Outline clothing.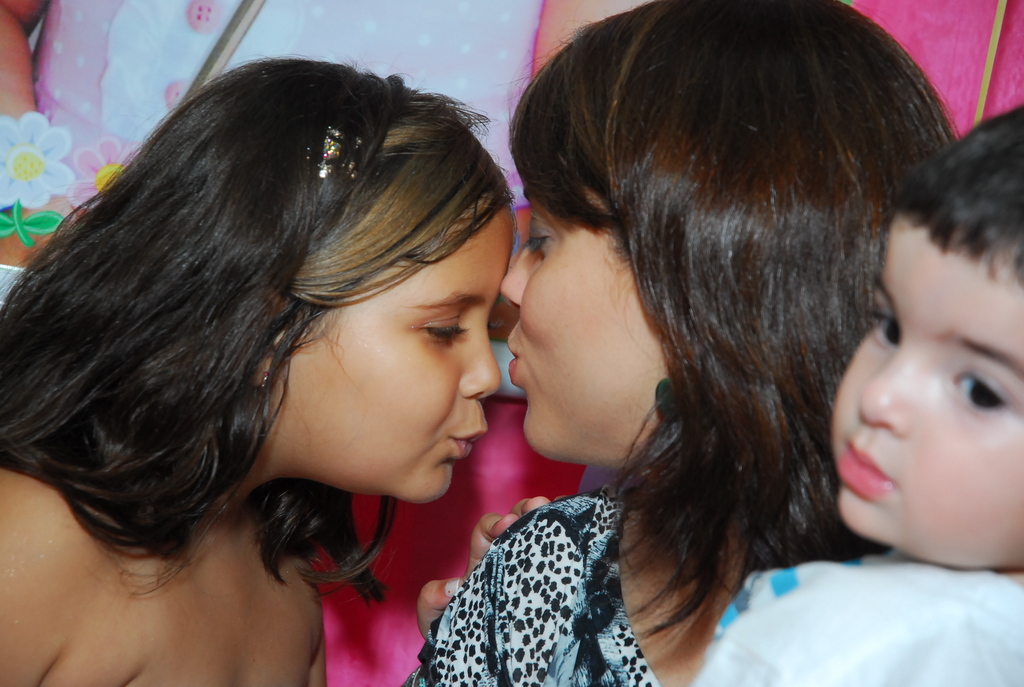
Outline: bbox(390, 479, 656, 686).
